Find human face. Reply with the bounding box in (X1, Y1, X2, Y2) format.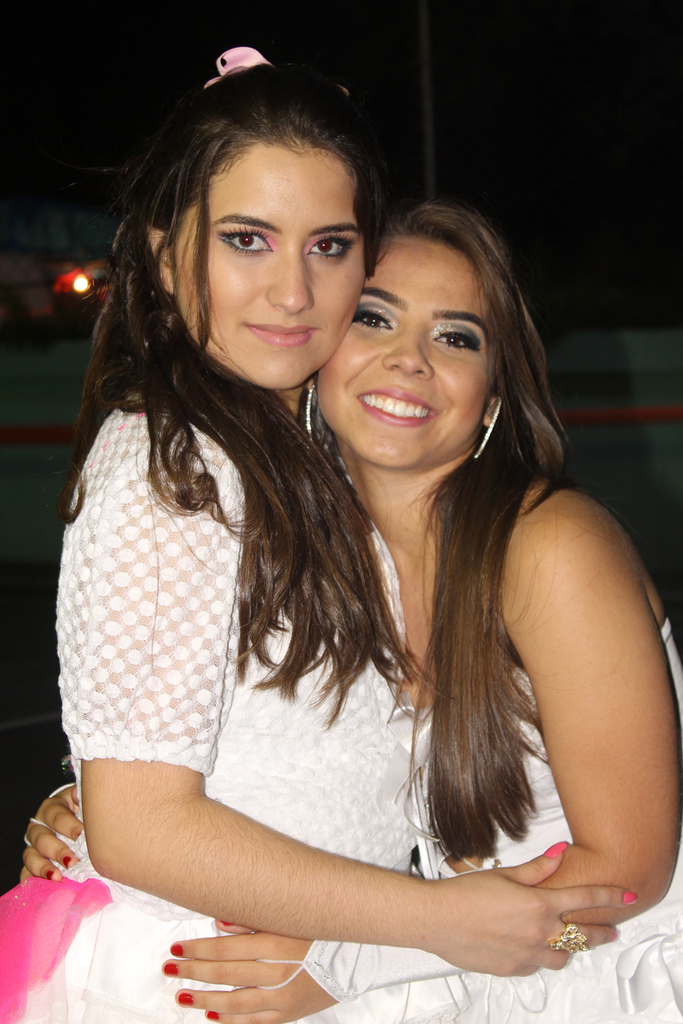
(312, 236, 493, 470).
